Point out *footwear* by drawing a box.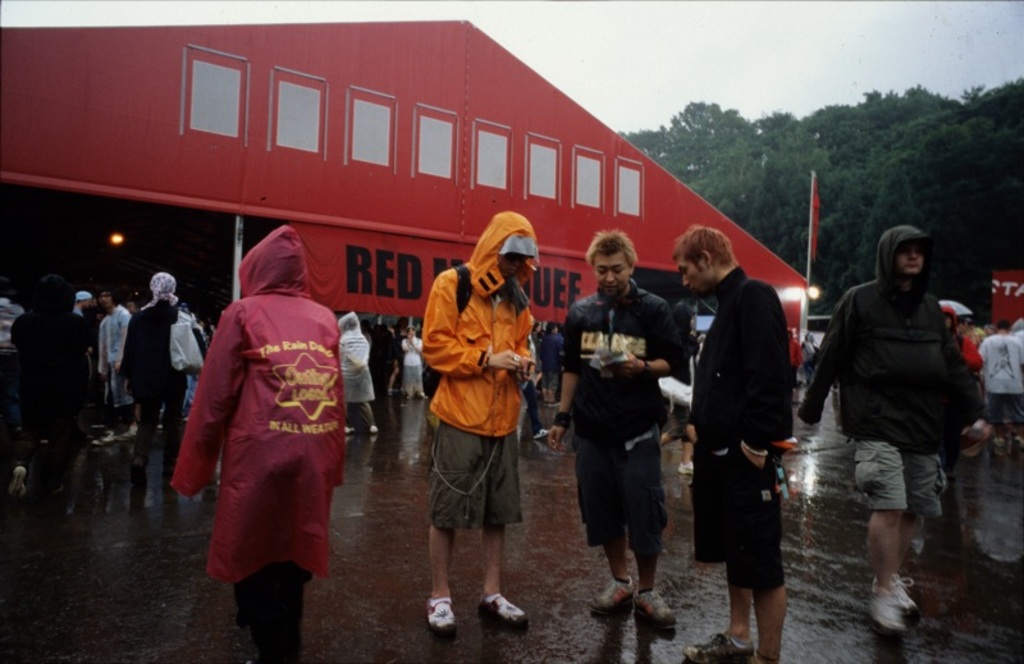
x1=132 y1=453 x2=146 y2=464.
